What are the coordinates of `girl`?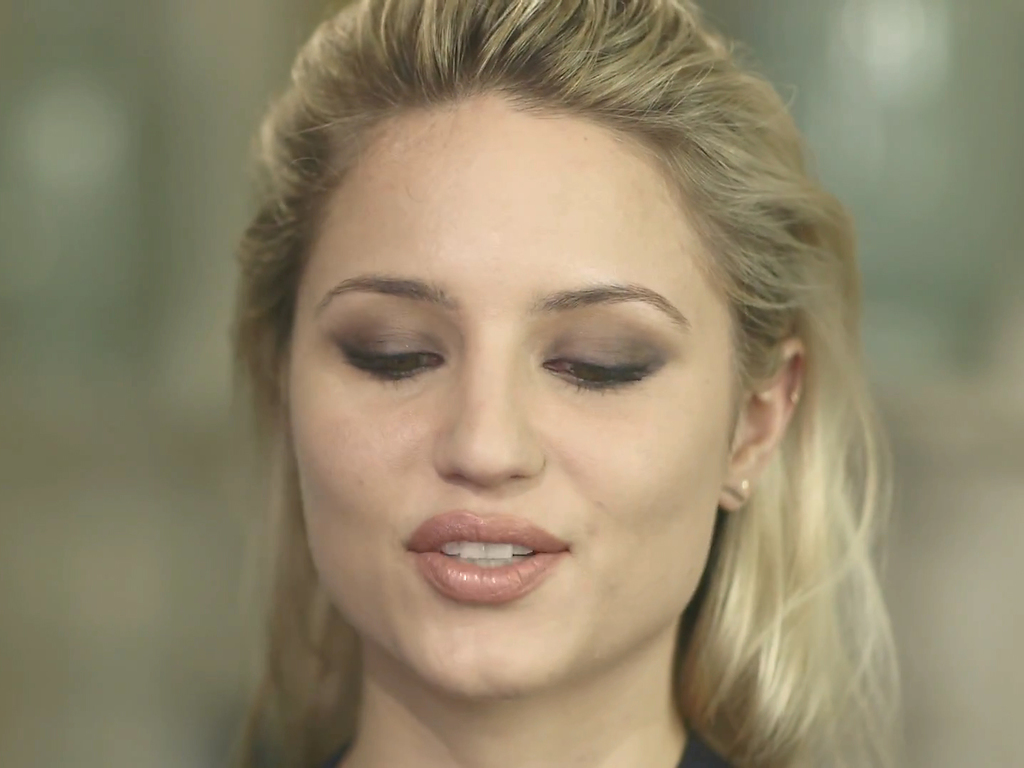
region(226, 0, 902, 767).
